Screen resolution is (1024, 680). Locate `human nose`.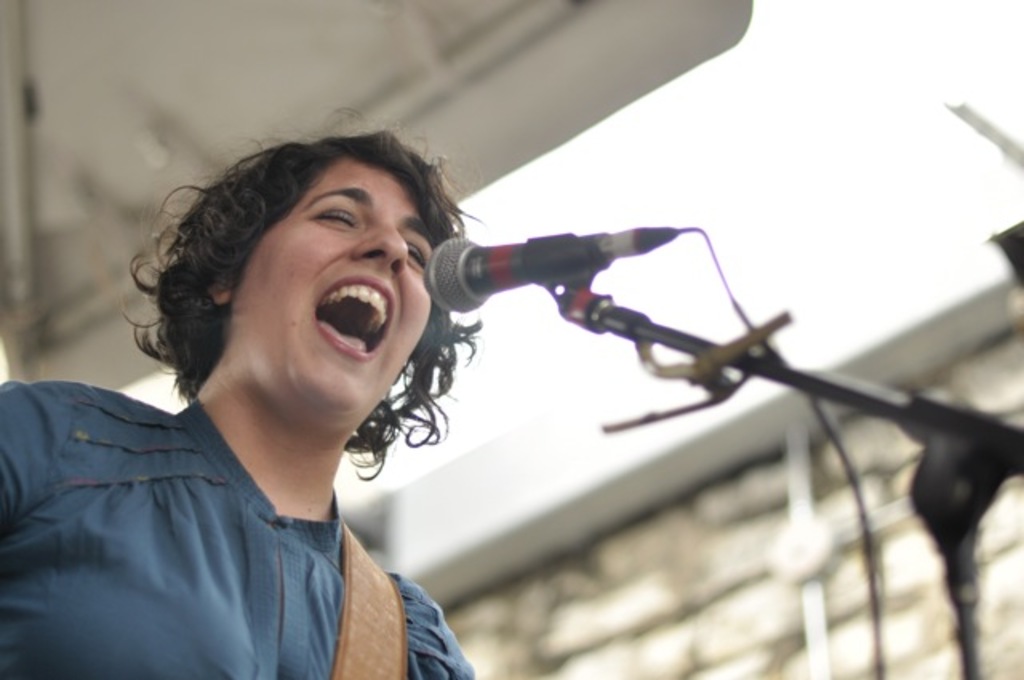
BBox(350, 210, 406, 274).
